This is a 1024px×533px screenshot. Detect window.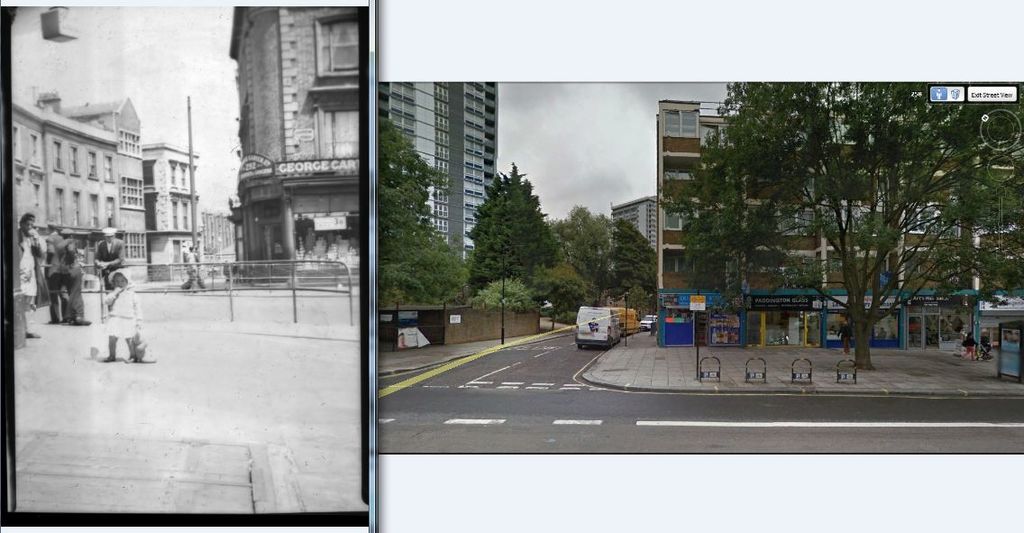
box(11, 128, 20, 161).
